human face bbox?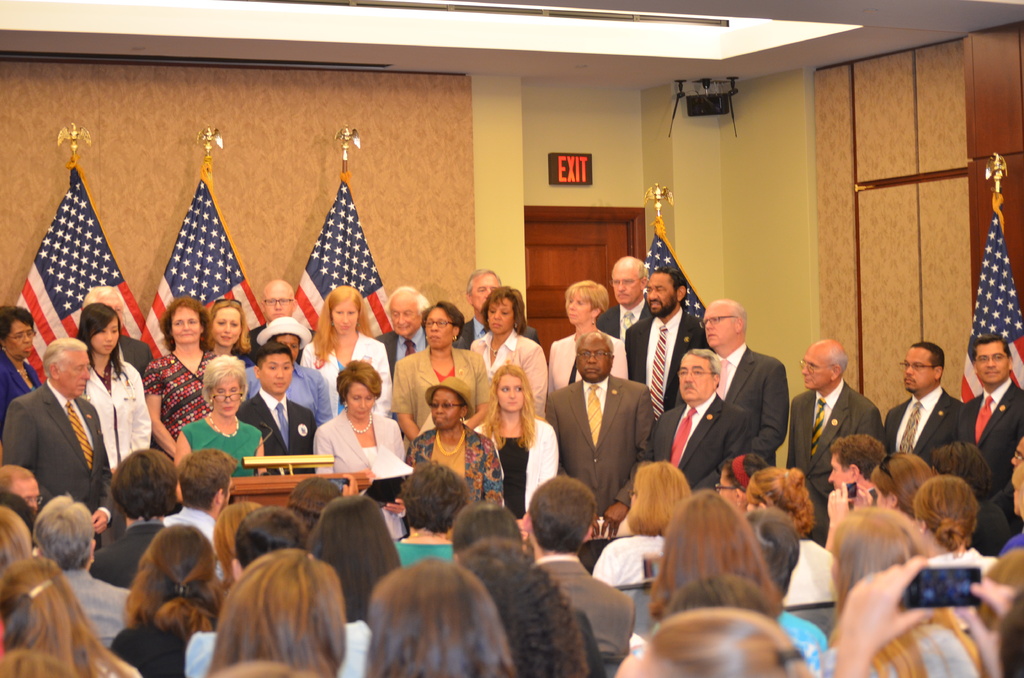
[279, 333, 296, 361]
